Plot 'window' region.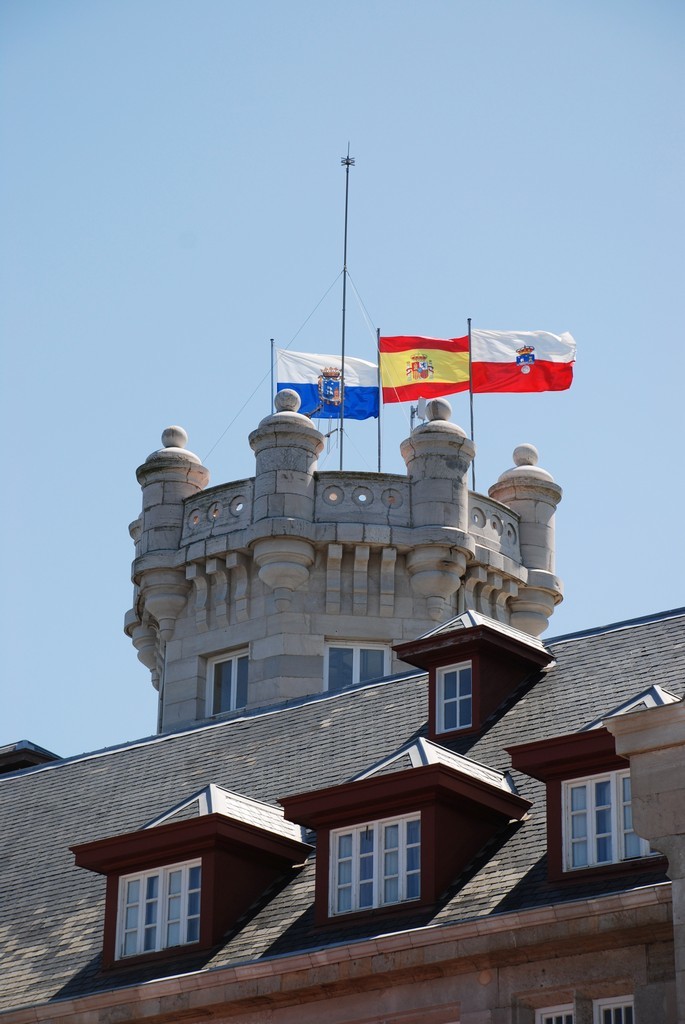
Plotted at Rect(429, 662, 472, 738).
